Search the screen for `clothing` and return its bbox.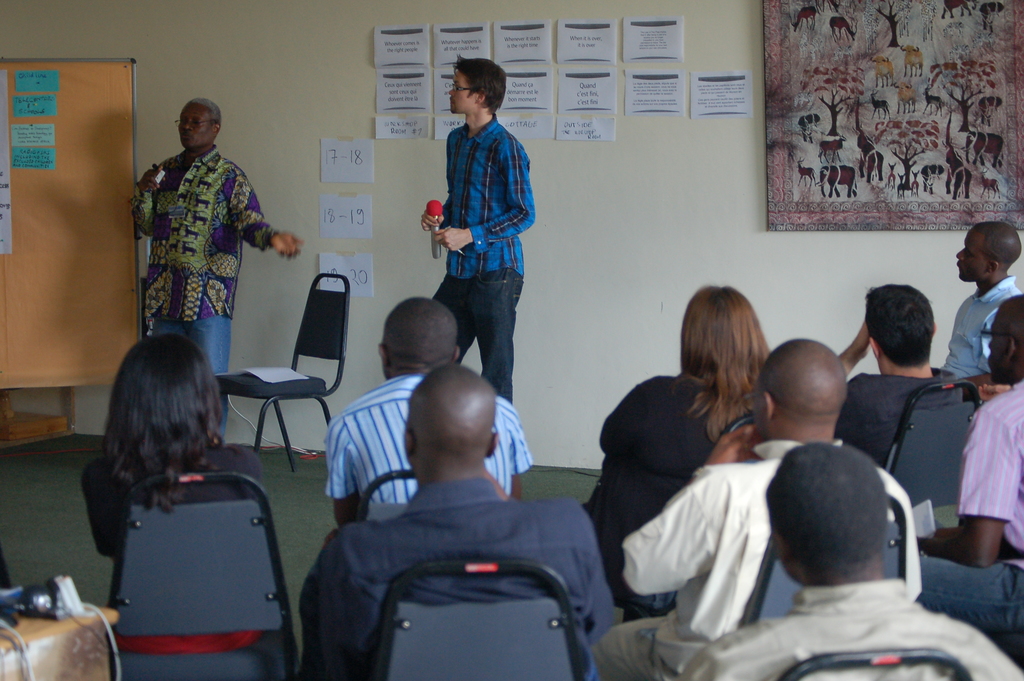
Found: Rect(589, 436, 922, 680).
